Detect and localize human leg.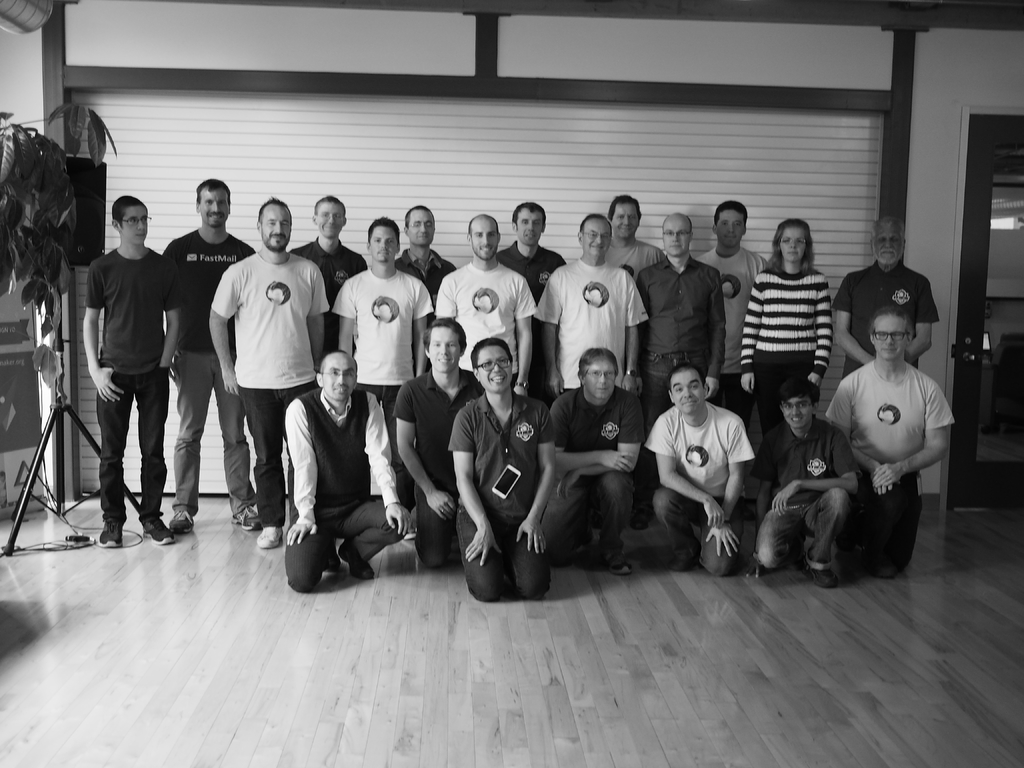
Localized at left=758, top=497, right=794, bottom=576.
